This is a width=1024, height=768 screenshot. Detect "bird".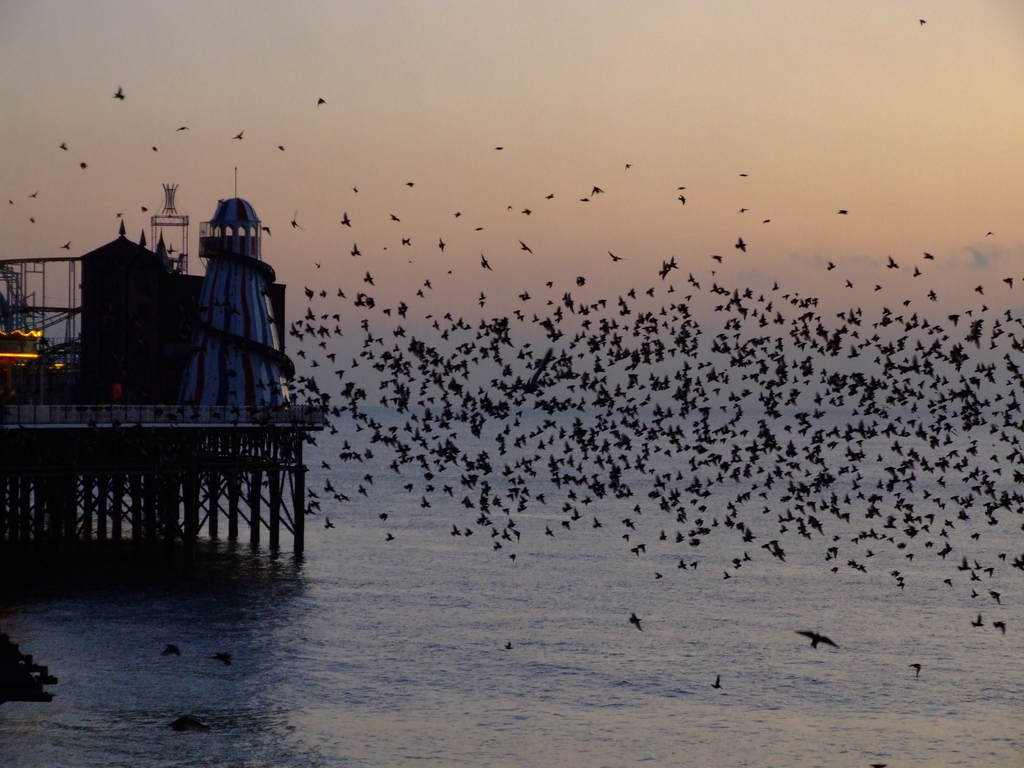
[175, 125, 191, 132].
